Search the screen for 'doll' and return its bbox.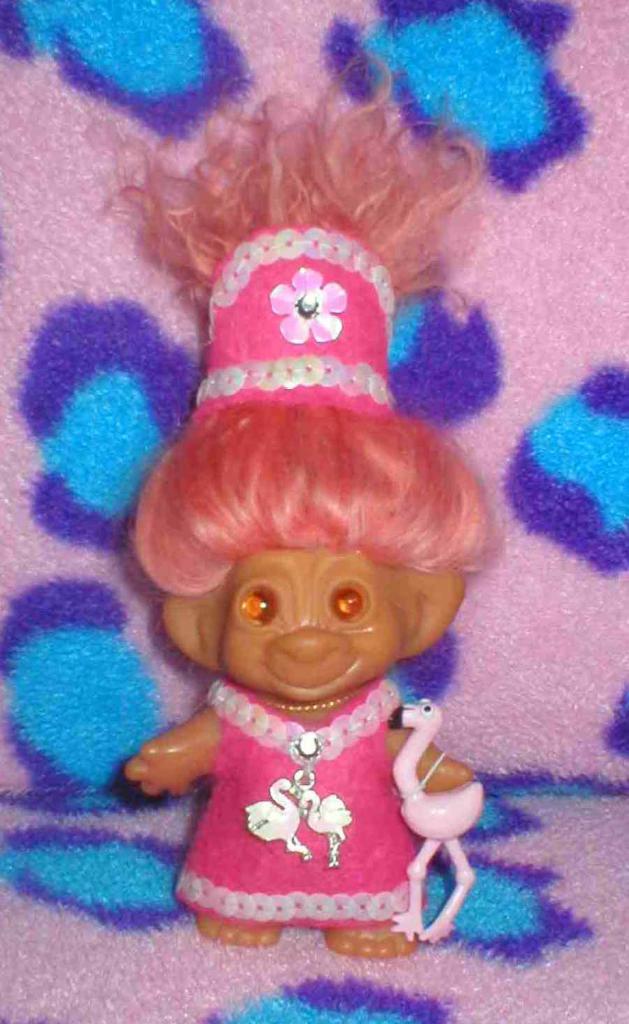
Found: pyautogui.locateOnScreen(120, 88, 505, 951).
